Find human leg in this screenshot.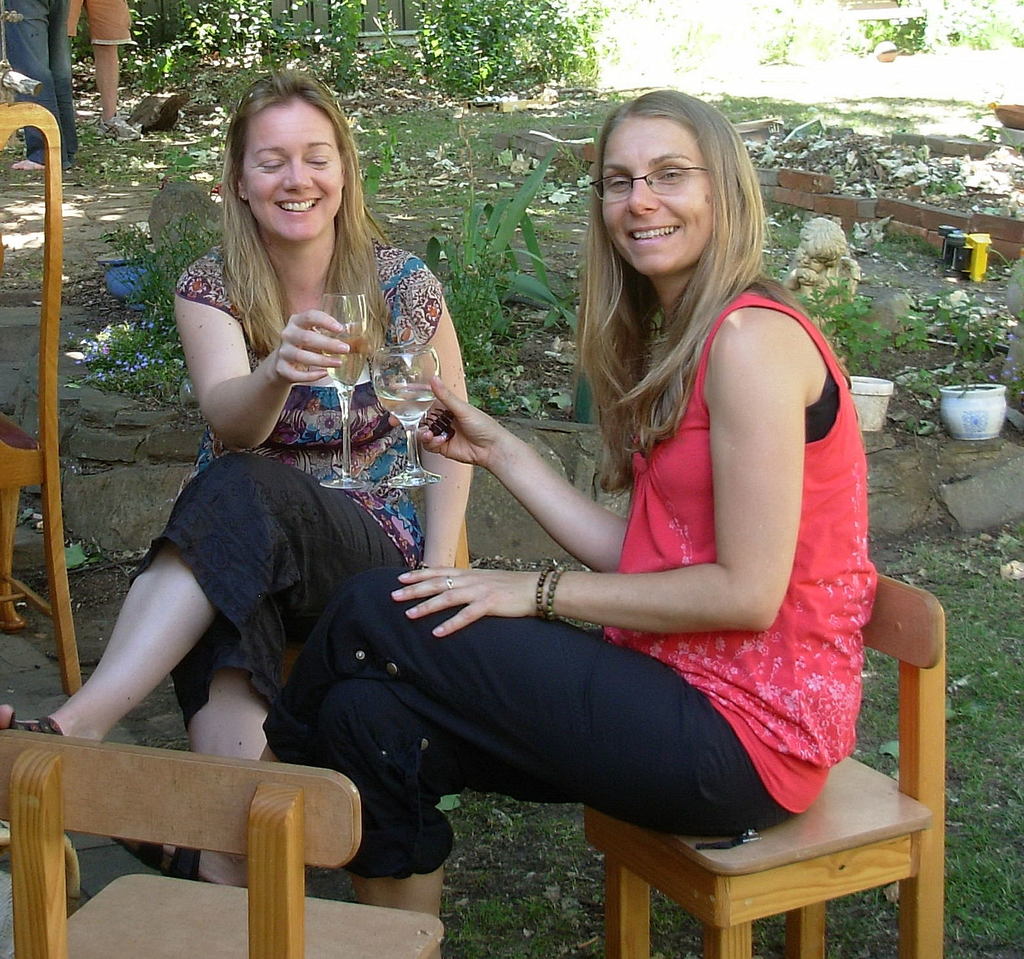
The bounding box for human leg is [left=186, top=611, right=285, bottom=882].
